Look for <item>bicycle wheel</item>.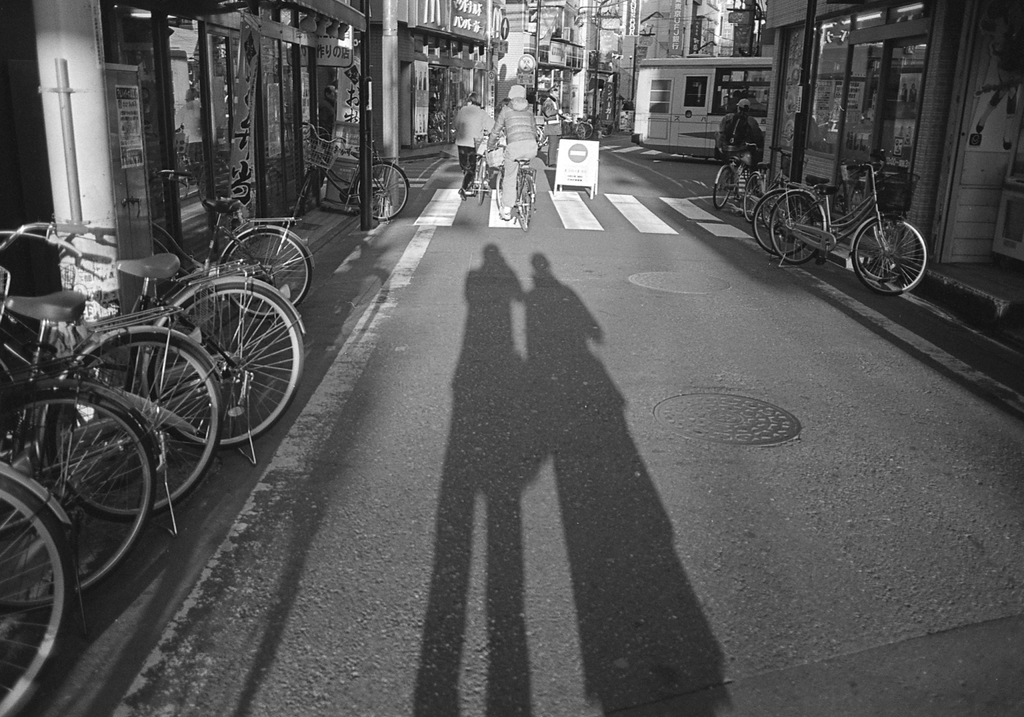
Found: crop(579, 119, 591, 140).
